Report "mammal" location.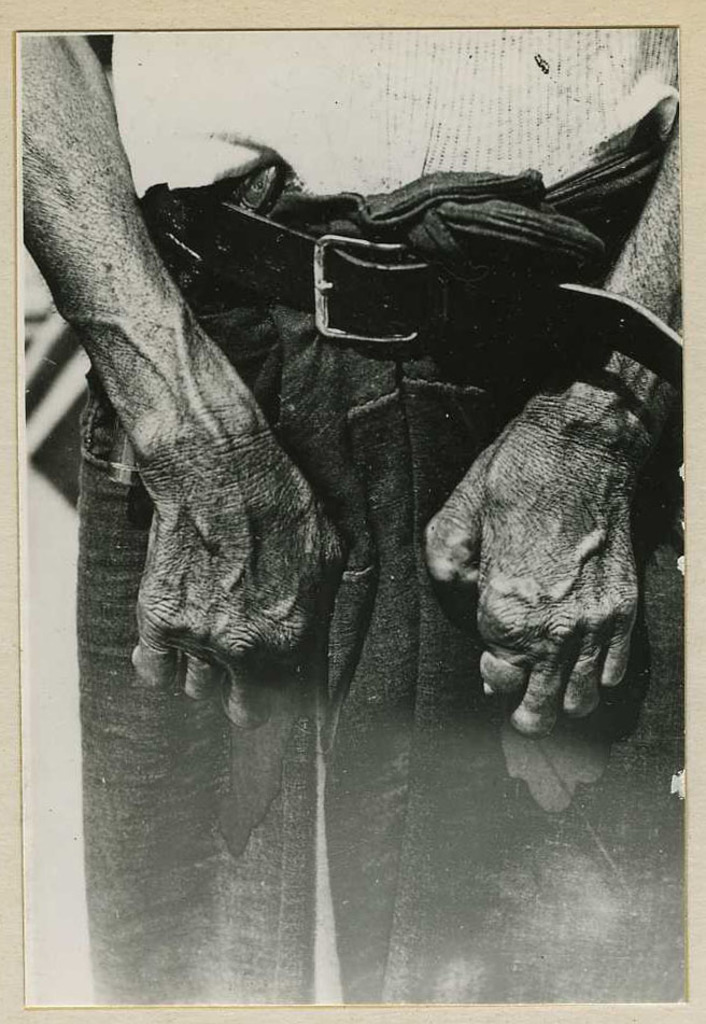
Report: (x1=62, y1=40, x2=651, y2=914).
